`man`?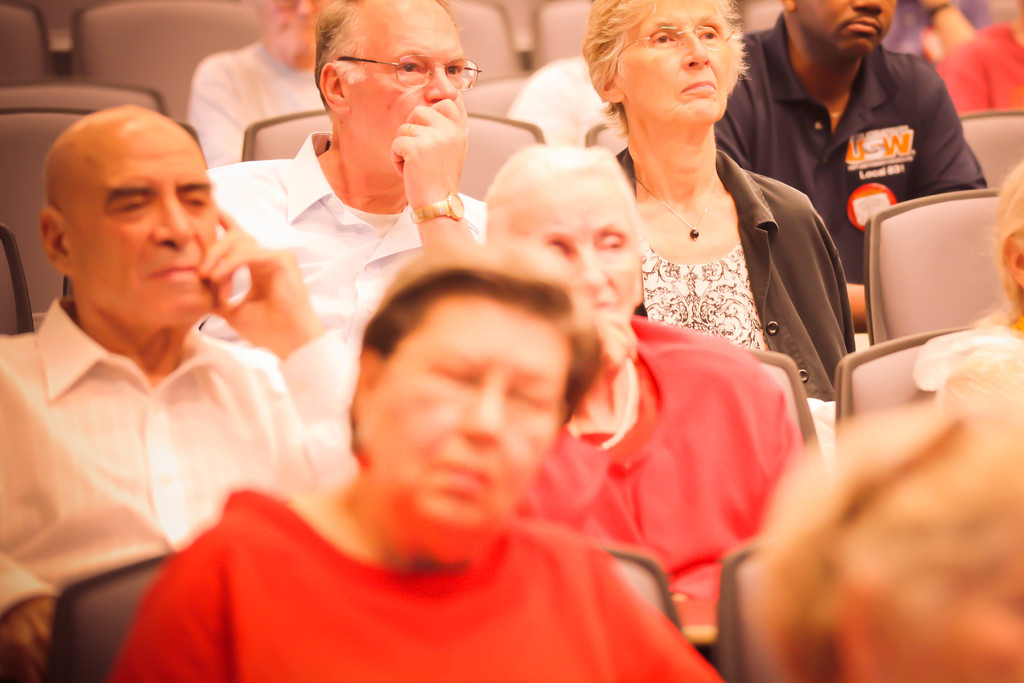
[left=715, top=0, right=990, bottom=336]
